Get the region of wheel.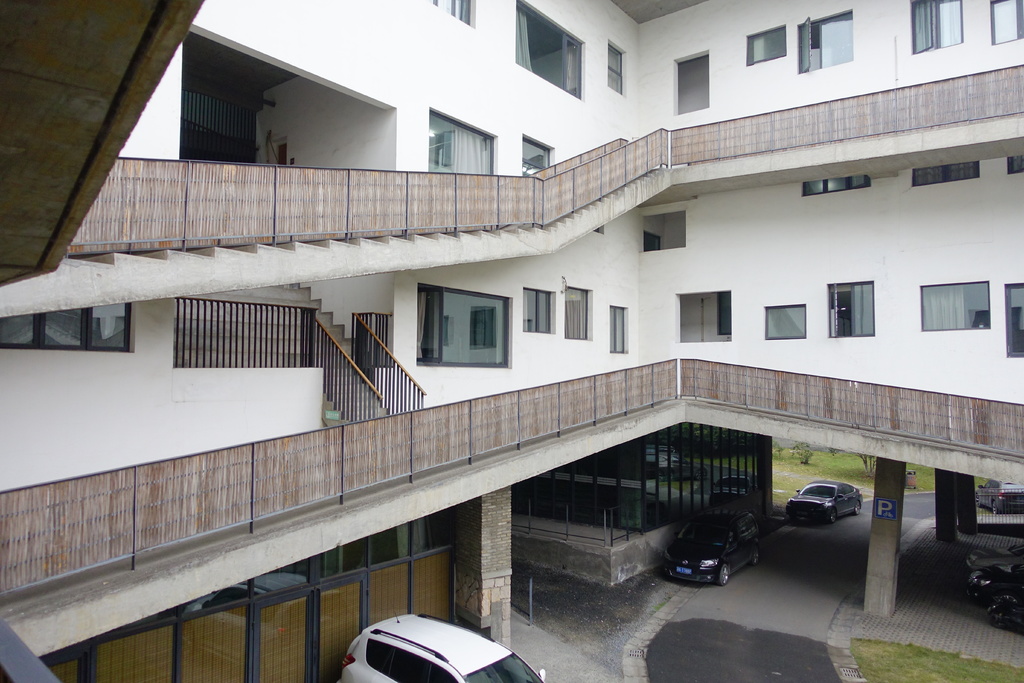
rect(973, 493, 982, 506).
